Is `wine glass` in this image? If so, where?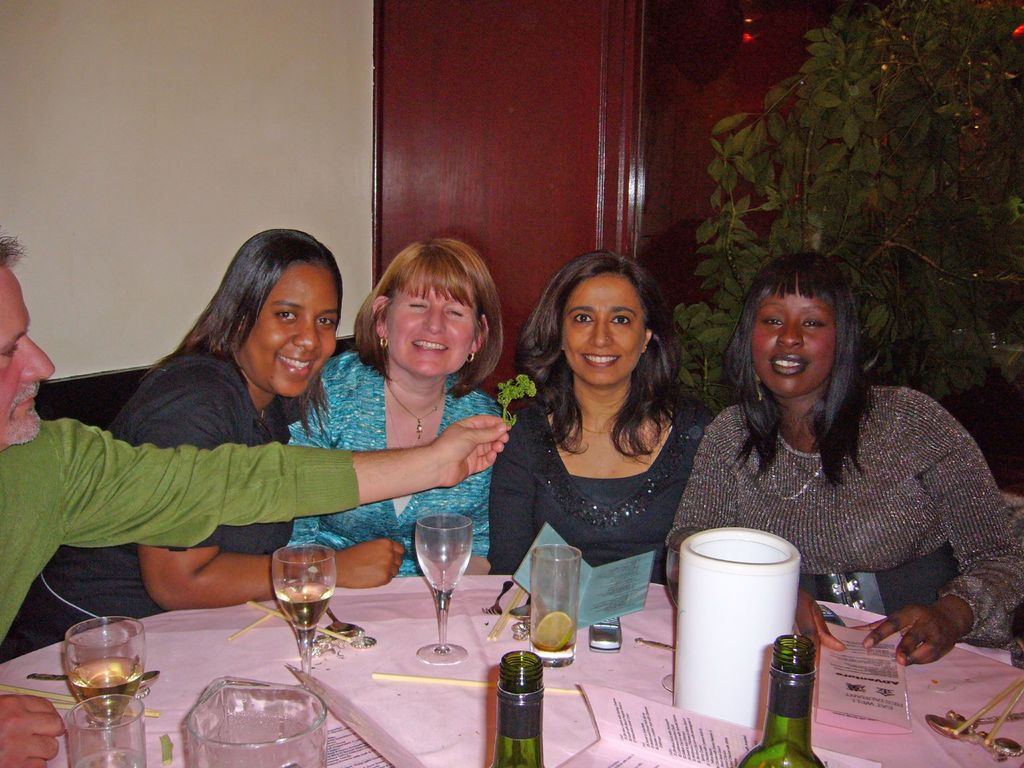
Yes, at [415,512,473,662].
